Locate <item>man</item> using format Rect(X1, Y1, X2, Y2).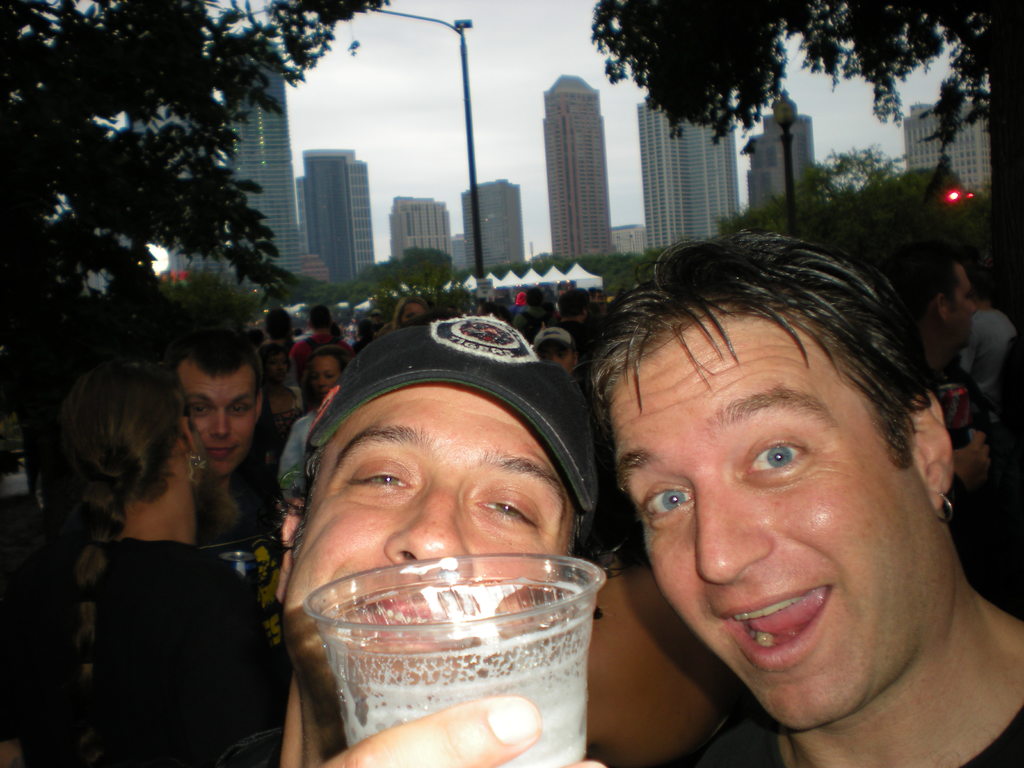
Rect(884, 243, 1019, 620).
